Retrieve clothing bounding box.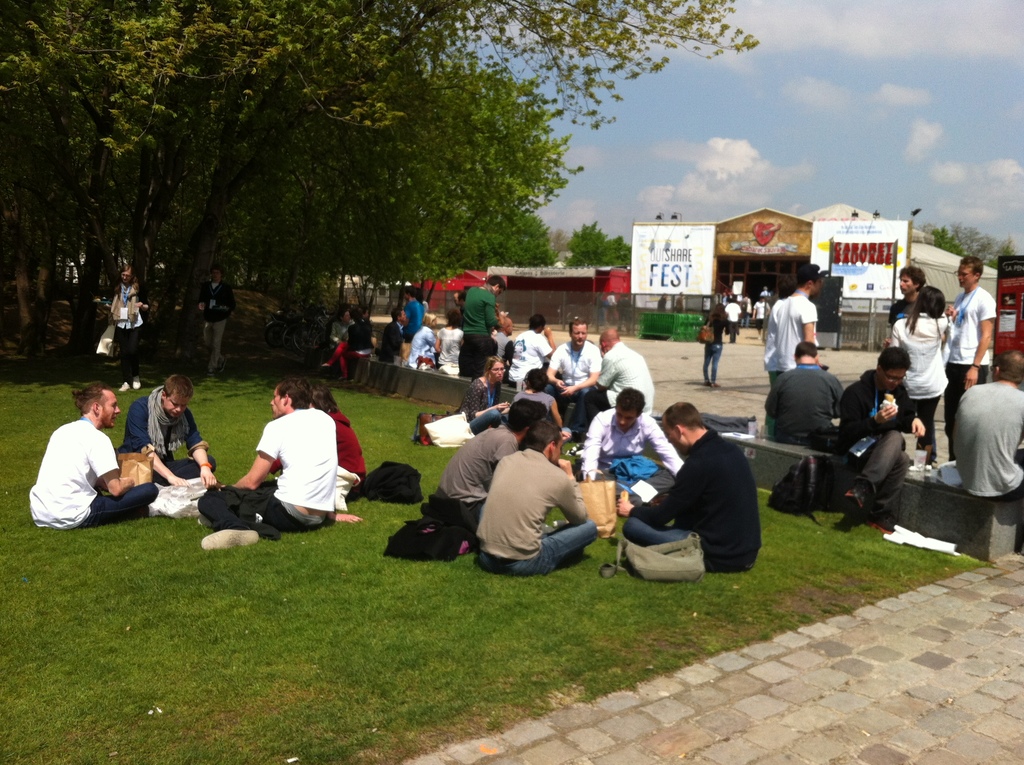
Bounding box: 888 305 954 435.
